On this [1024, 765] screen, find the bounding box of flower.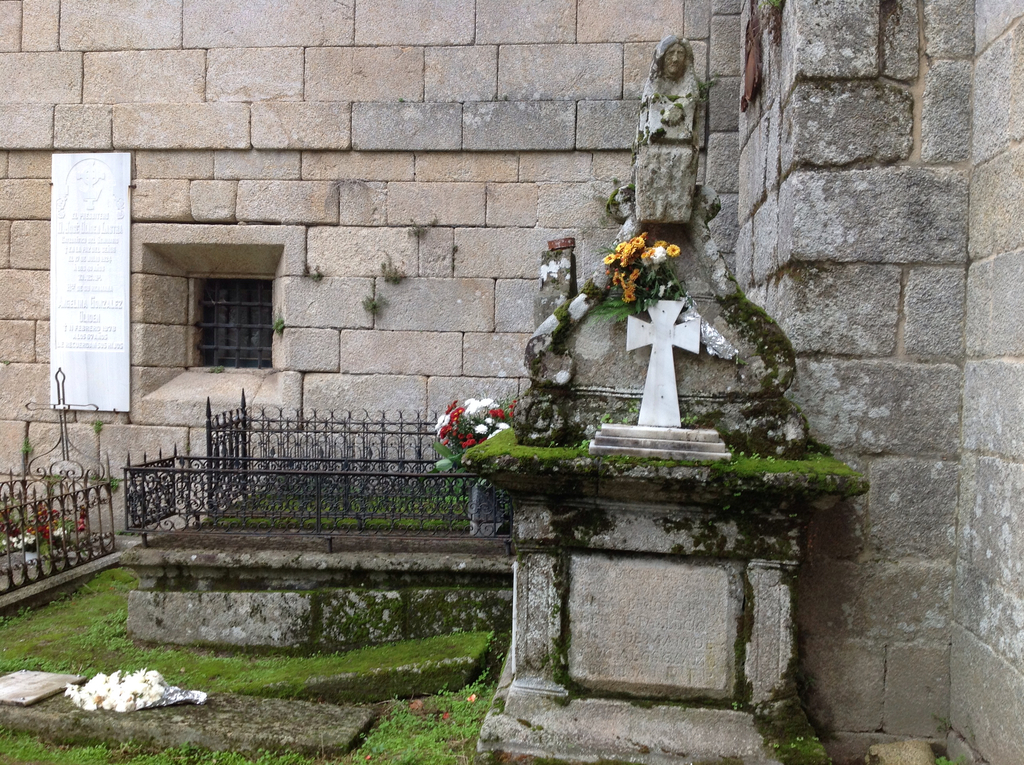
Bounding box: [x1=667, y1=243, x2=678, y2=256].
